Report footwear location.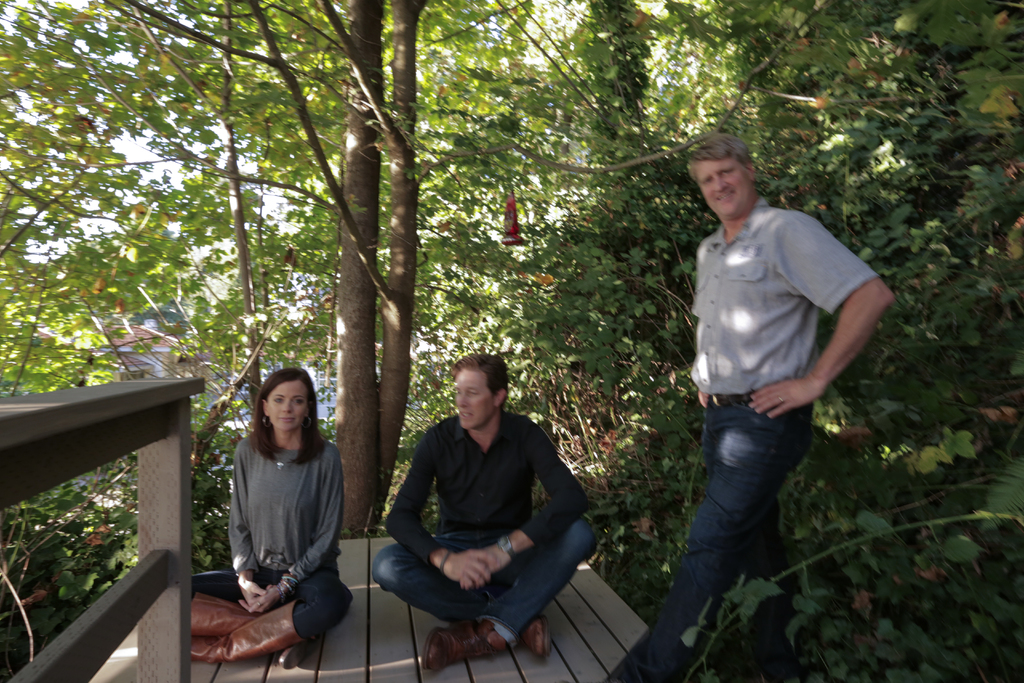
Report: locate(522, 614, 551, 658).
